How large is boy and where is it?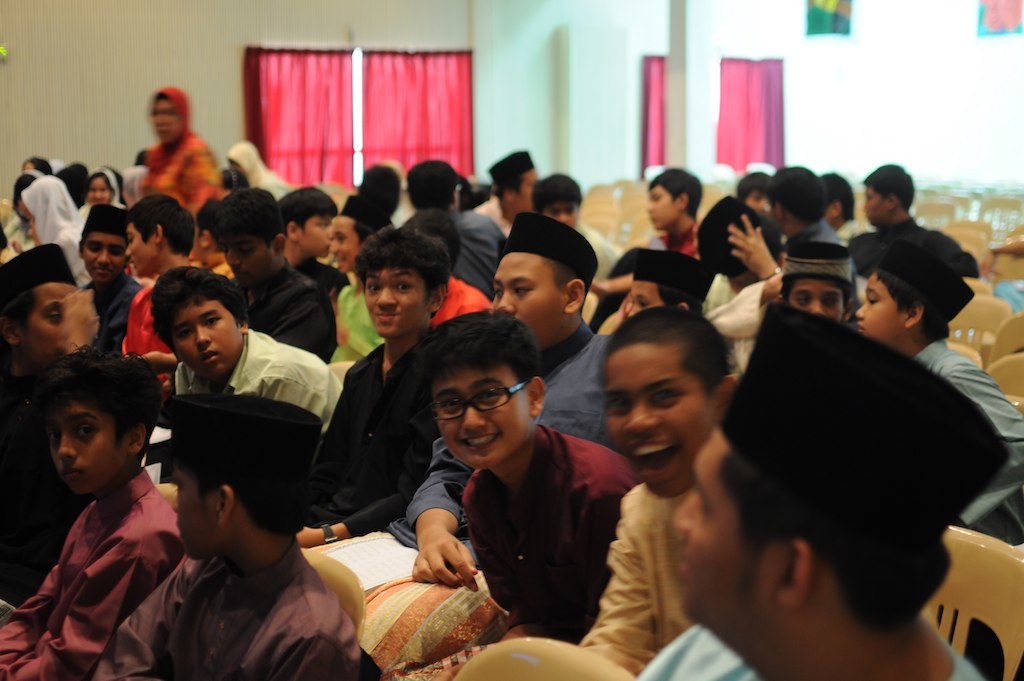
Bounding box: box(0, 340, 182, 680).
